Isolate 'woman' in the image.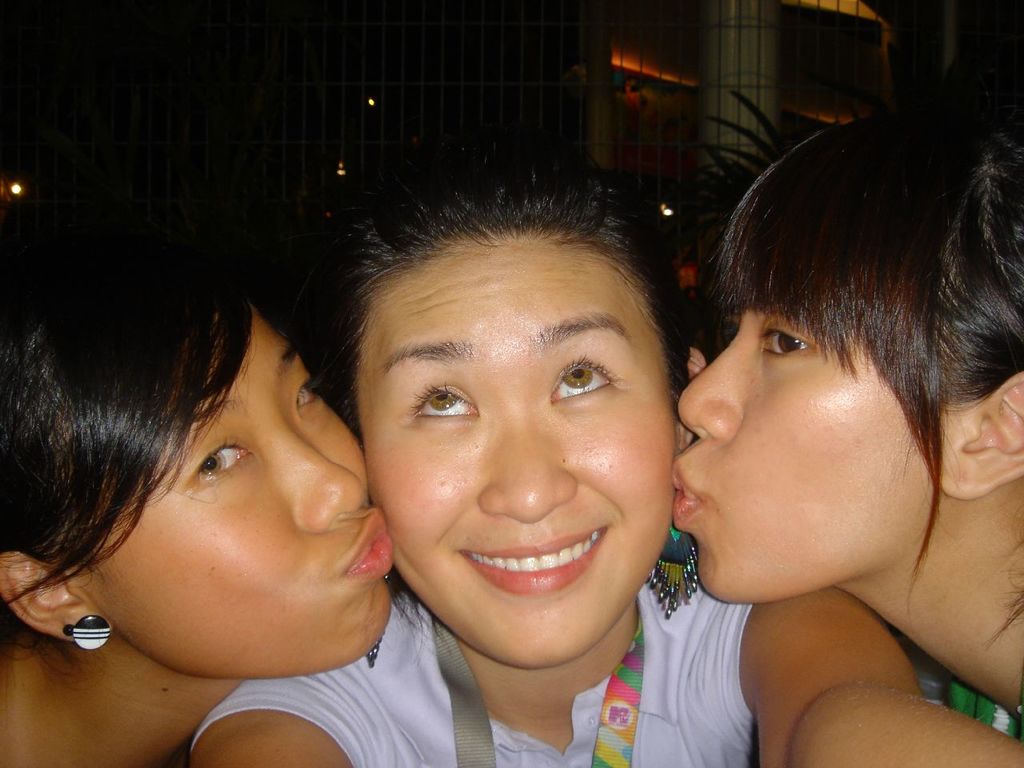
Isolated region: region(0, 250, 395, 767).
